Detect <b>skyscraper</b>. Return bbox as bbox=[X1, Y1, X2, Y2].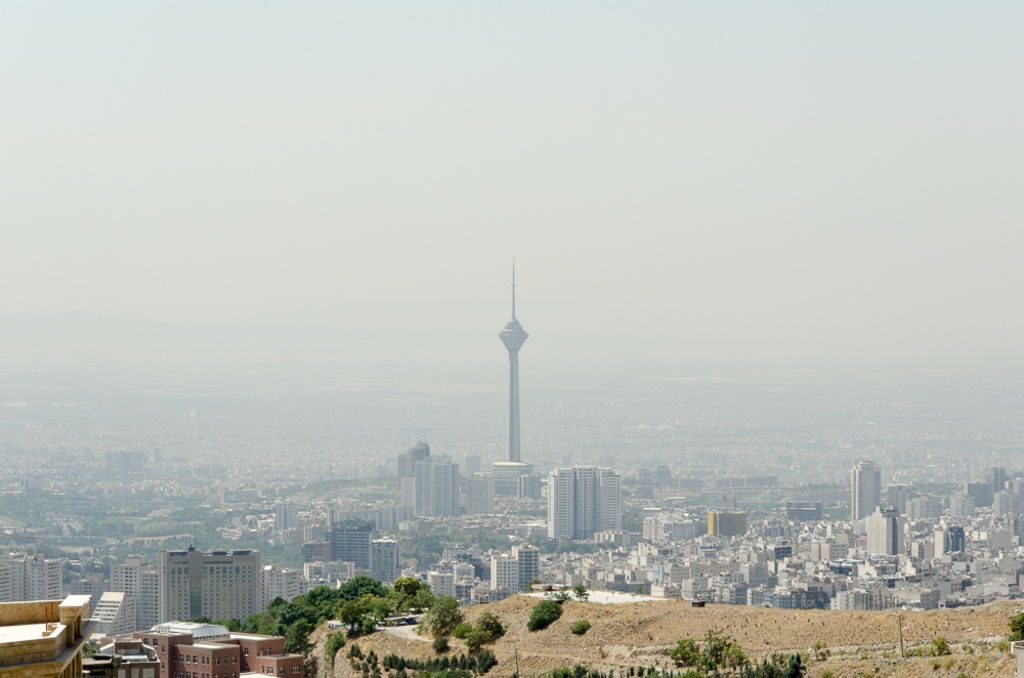
bbox=[328, 524, 371, 573].
